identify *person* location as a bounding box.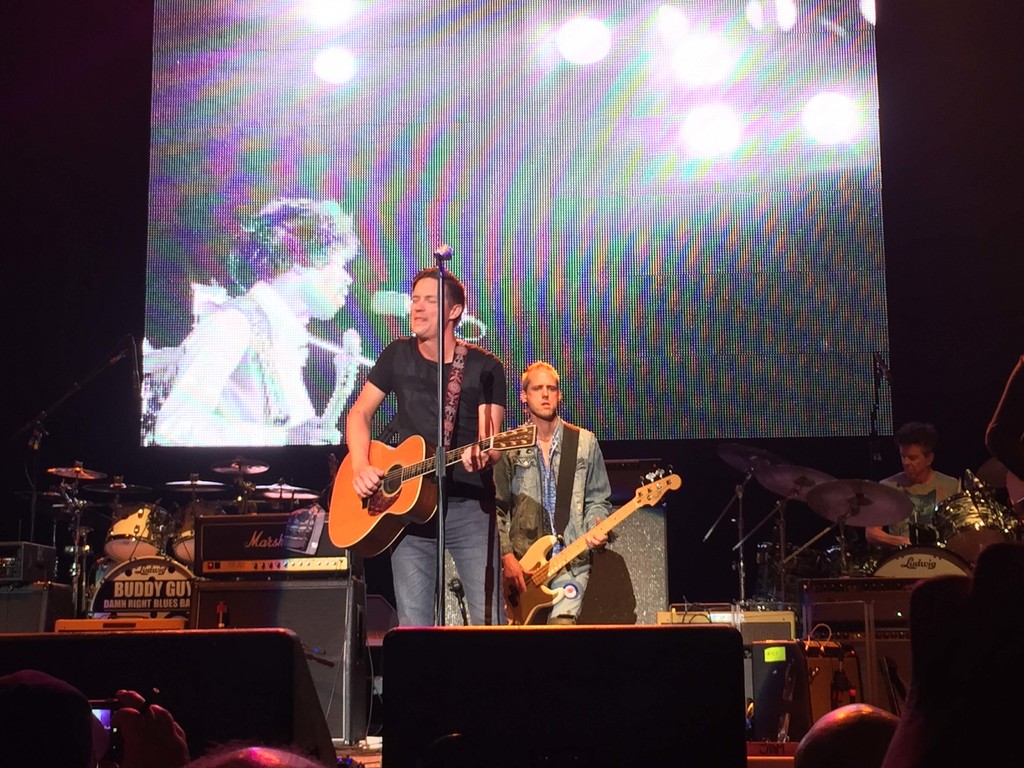
<bbox>867, 417, 965, 549</bbox>.
